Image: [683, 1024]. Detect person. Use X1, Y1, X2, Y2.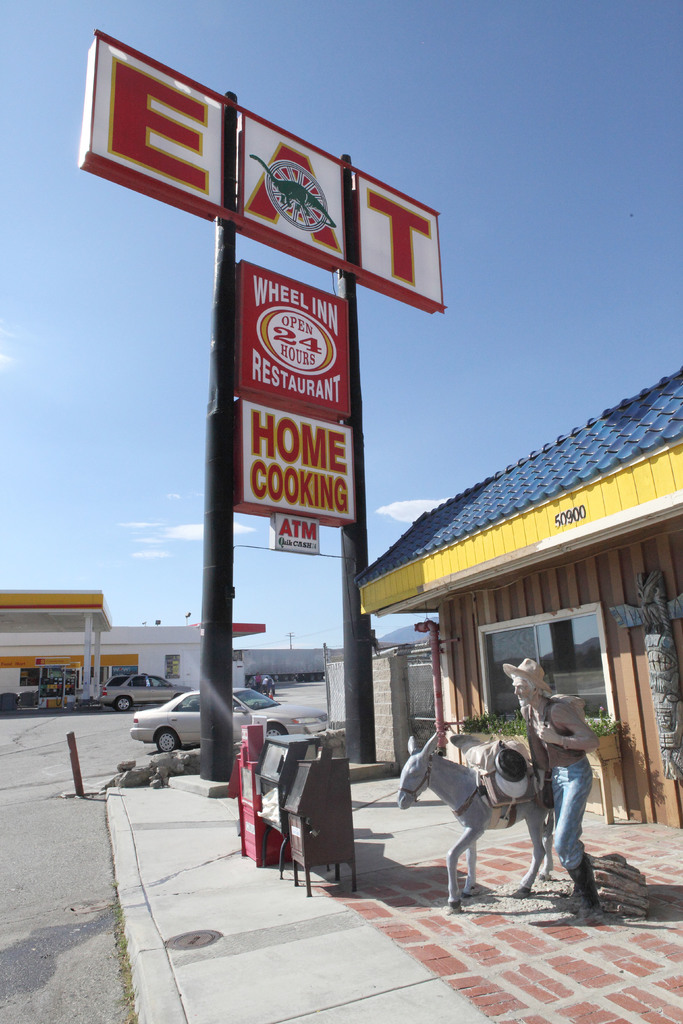
498, 656, 596, 907.
